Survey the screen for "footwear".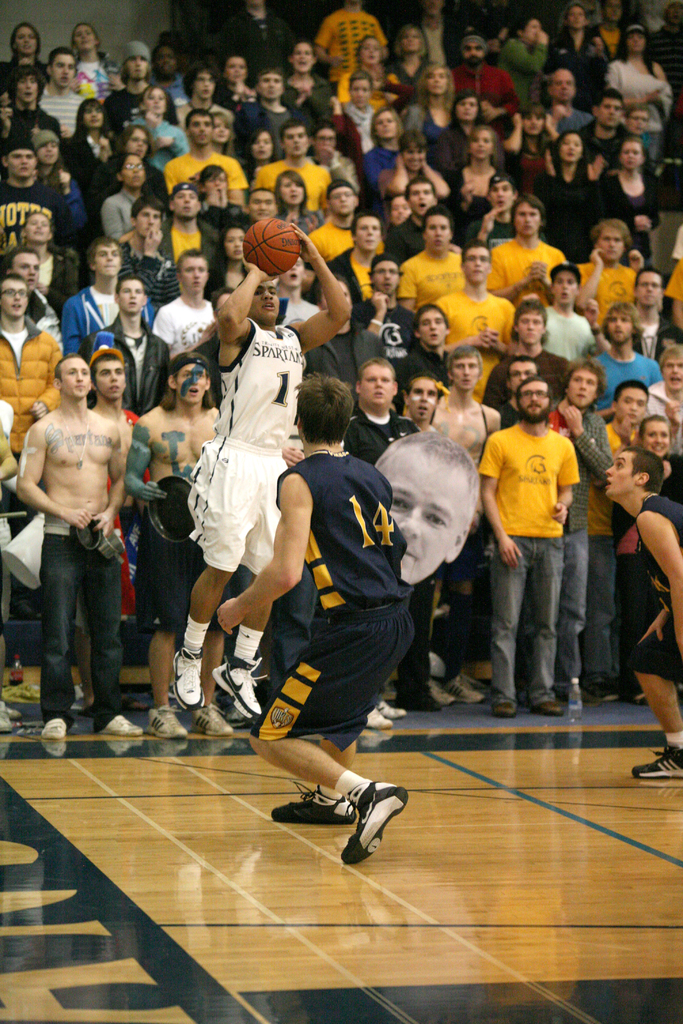
Survey found: region(456, 679, 477, 700).
